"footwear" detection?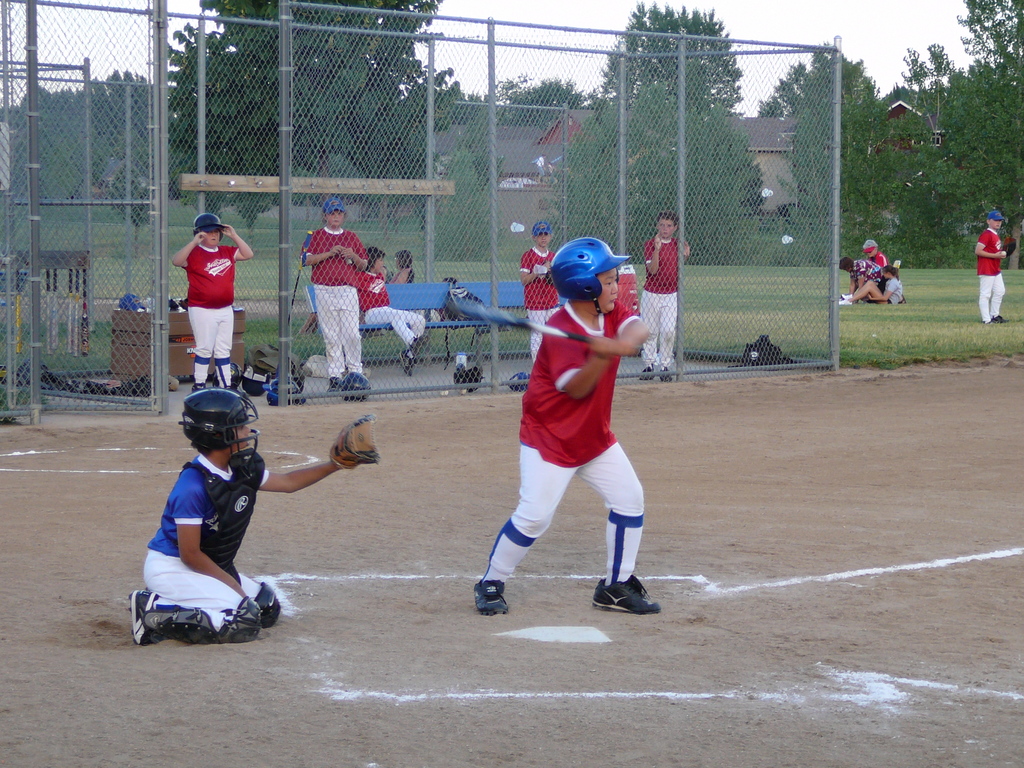
bbox=(472, 515, 541, 620)
